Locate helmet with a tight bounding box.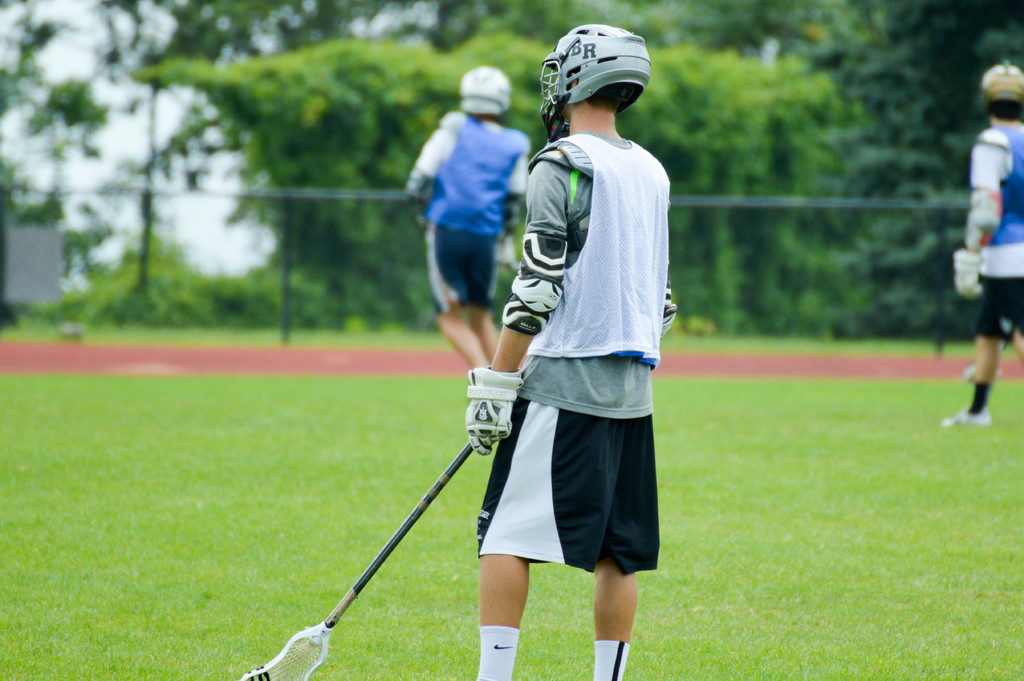
box=[456, 65, 511, 117].
